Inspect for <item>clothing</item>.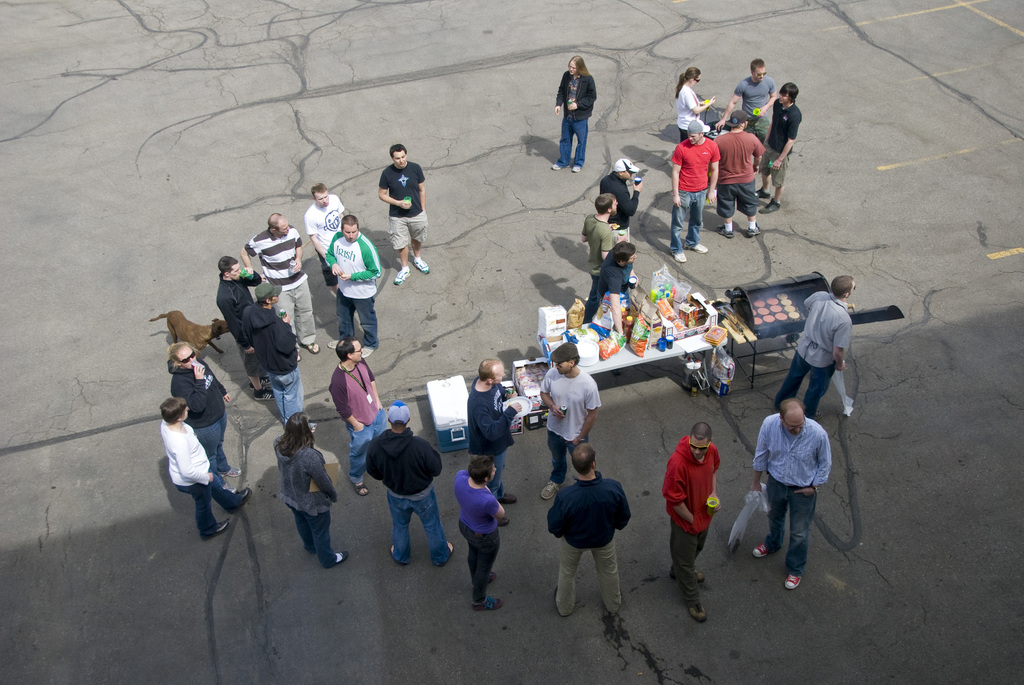
Inspection: <box>238,306,302,424</box>.
